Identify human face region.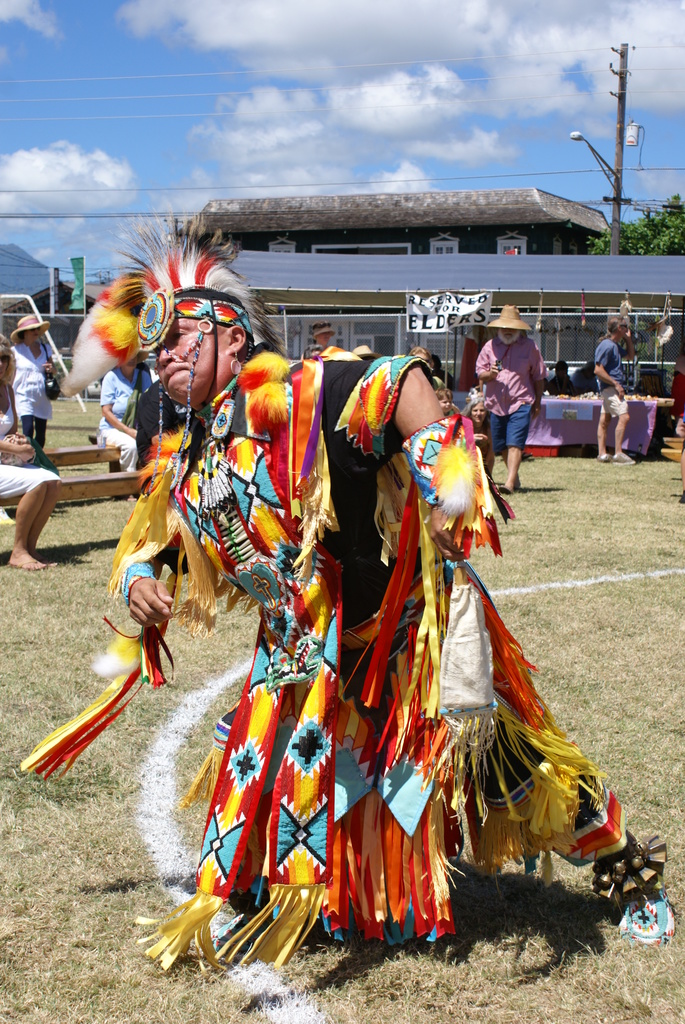
Region: x1=498, y1=326, x2=517, y2=342.
